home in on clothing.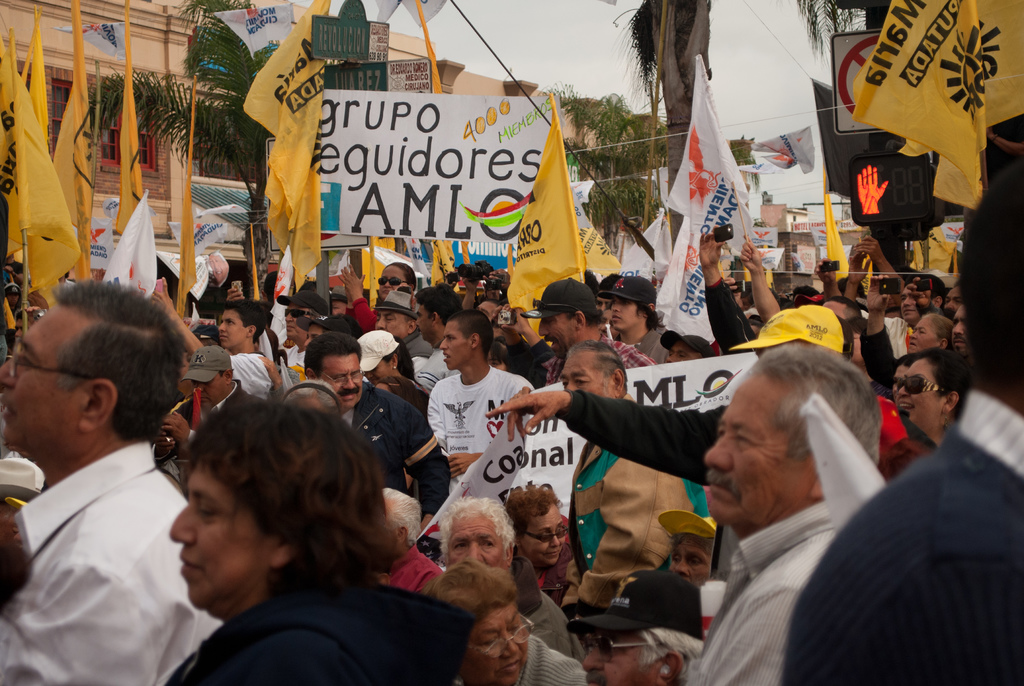
Homed in at (left=150, top=562, right=486, bottom=685).
